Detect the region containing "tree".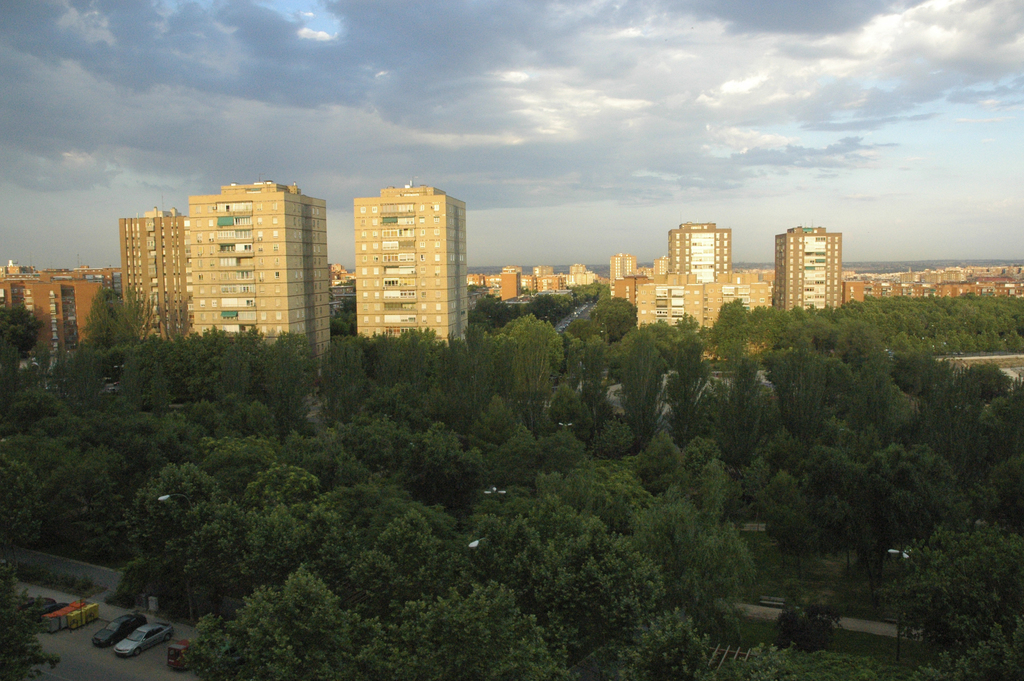
{"x1": 79, "y1": 284, "x2": 123, "y2": 379}.
